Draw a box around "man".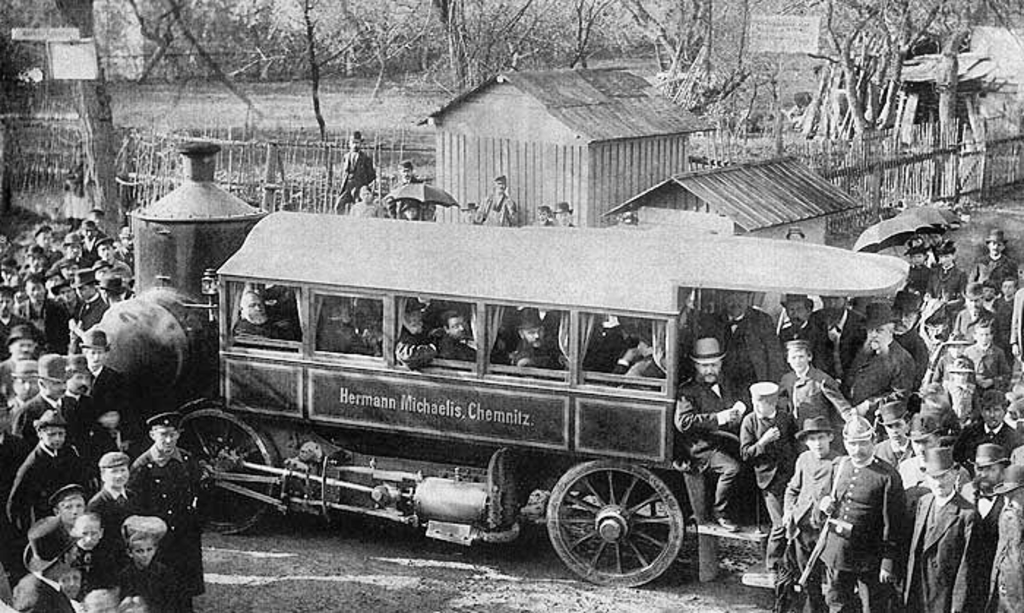
box(3, 366, 47, 439).
